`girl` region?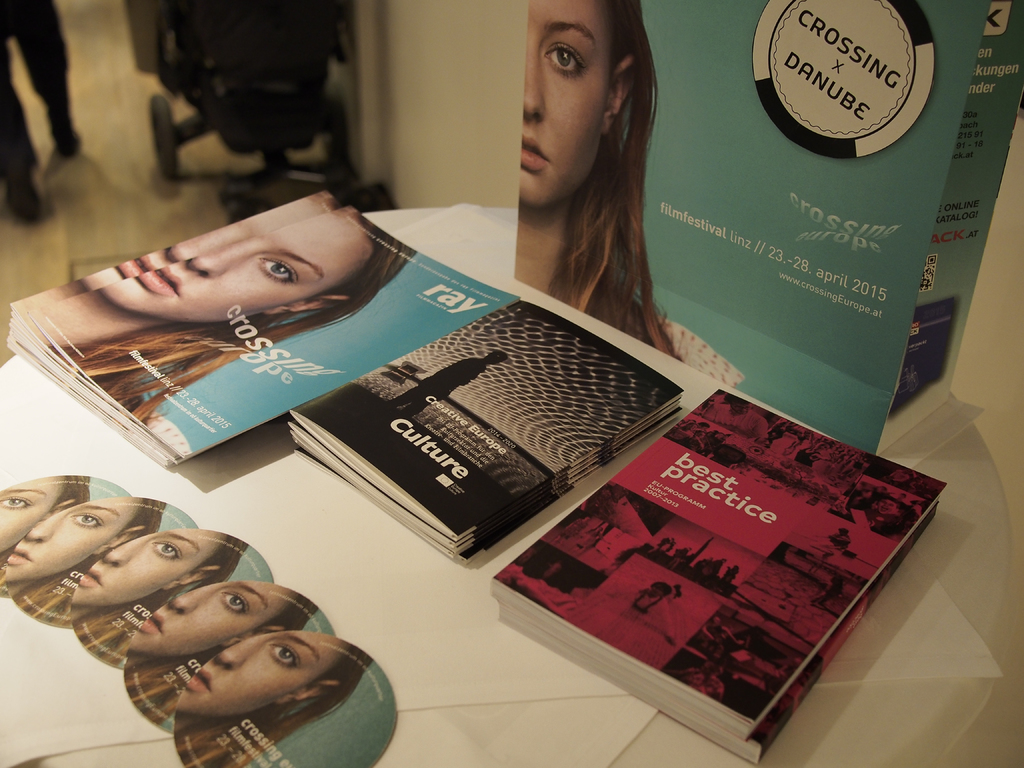
bbox=[71, 530, 243, 611]
